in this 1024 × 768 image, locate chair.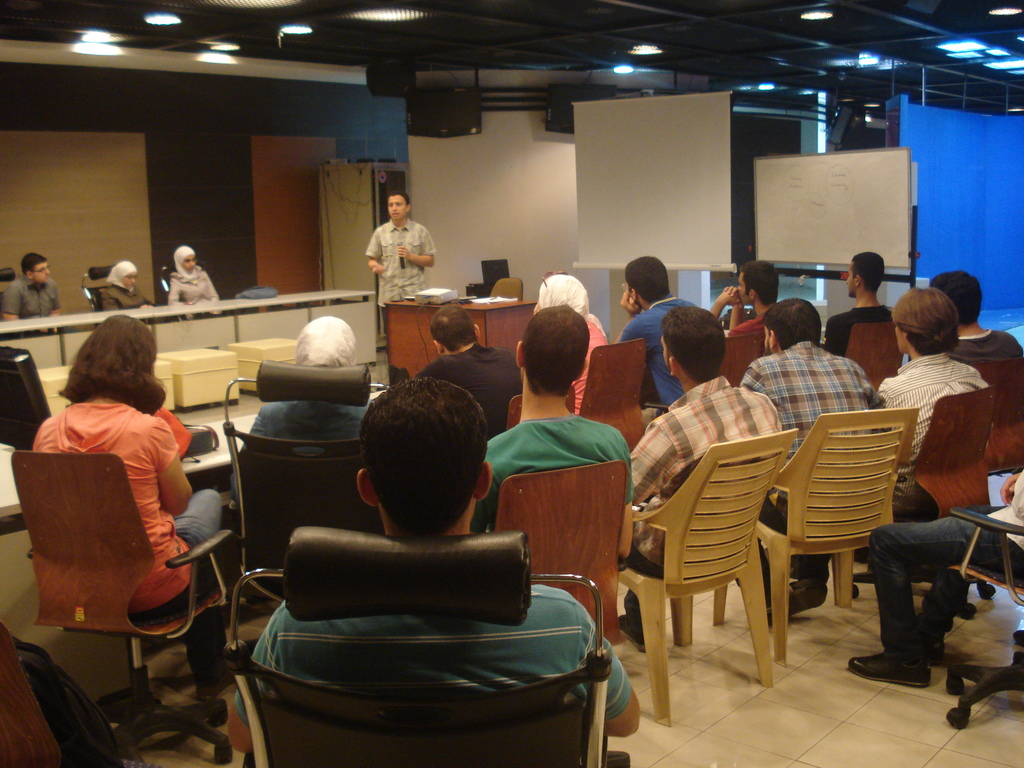
Bounding box: {"left": 504, "top": 382, "right": 572, "bottom": 434}.
